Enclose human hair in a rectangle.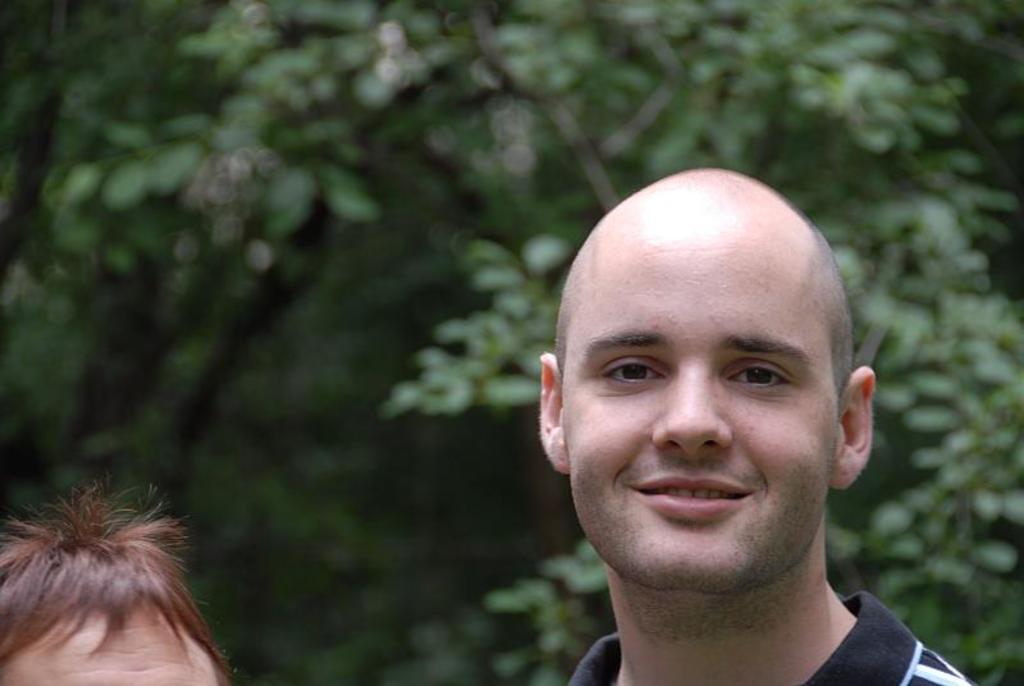
0,448,257,681.
